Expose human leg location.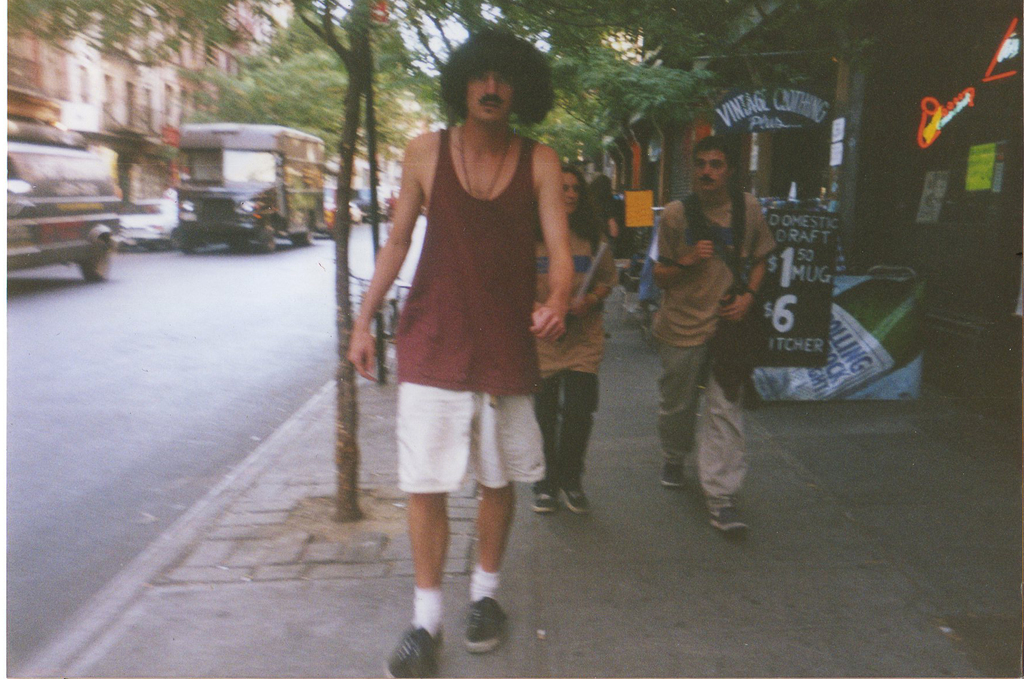
Exposed at 655,336,705,487.
